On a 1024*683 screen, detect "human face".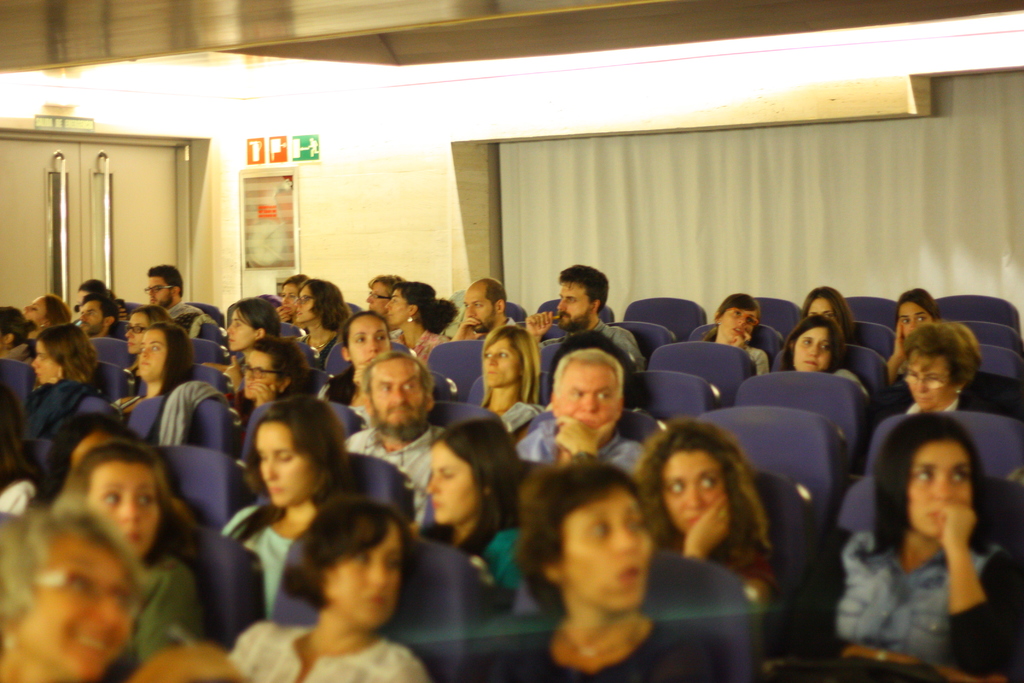
<region>15, 537, 131, 680</region>.
